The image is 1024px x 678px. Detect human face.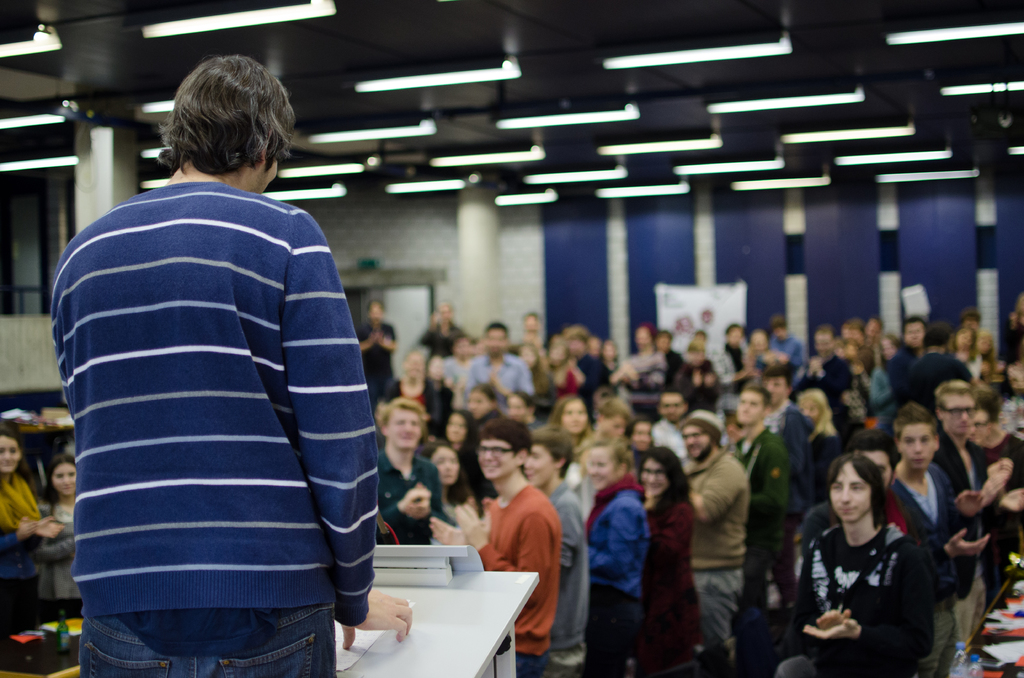
Detection: {"left": 660, "top": 395, "right": 684, "bottom": 419}.
